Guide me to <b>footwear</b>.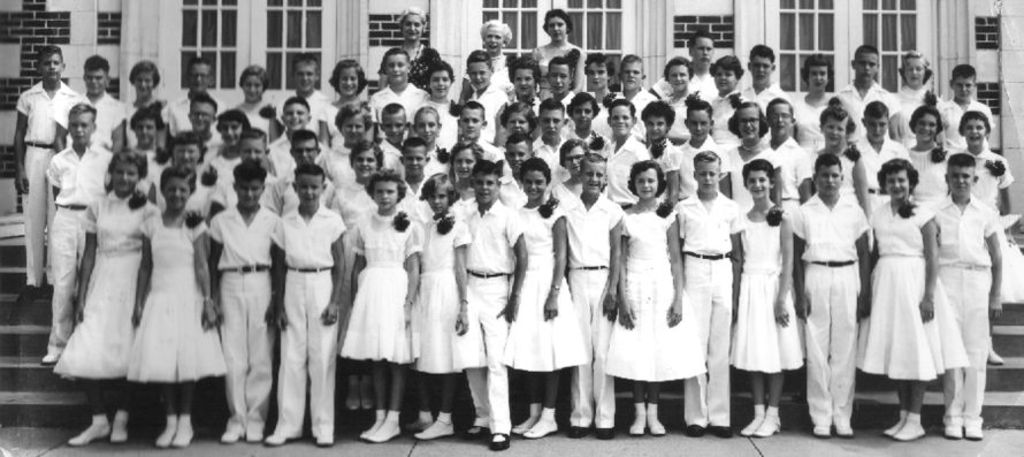
Guidance: box=[706, 424, 733, 437].
